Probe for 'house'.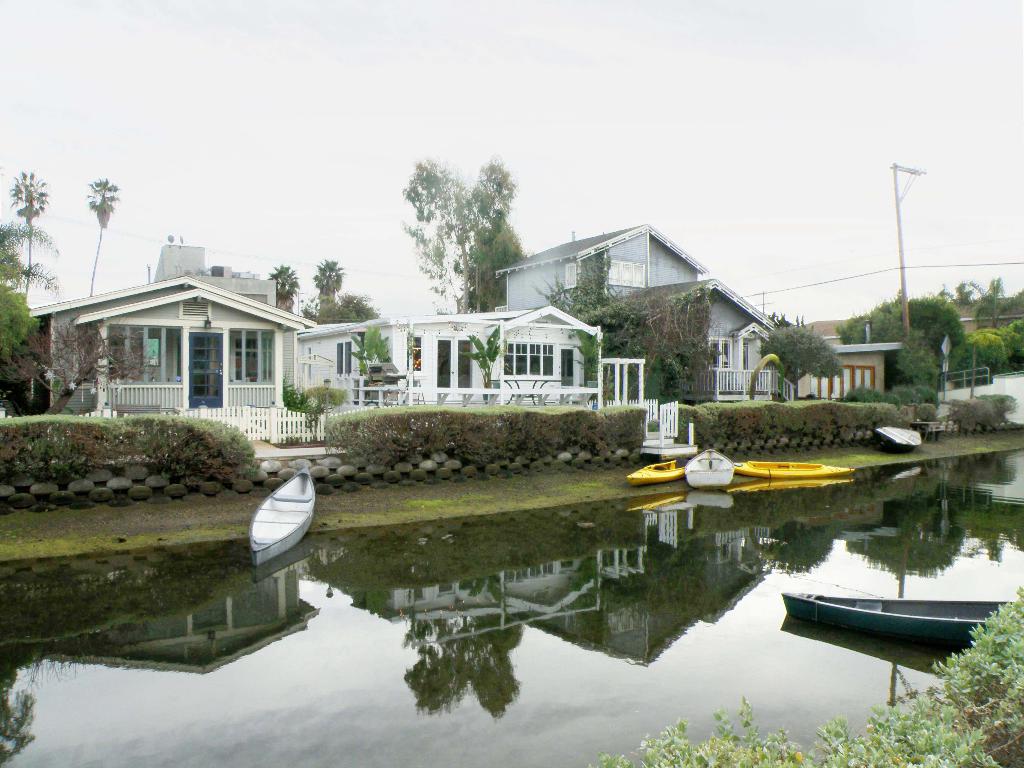
Probe result: [x1=296, y1=300, x2=602, y2=421].
